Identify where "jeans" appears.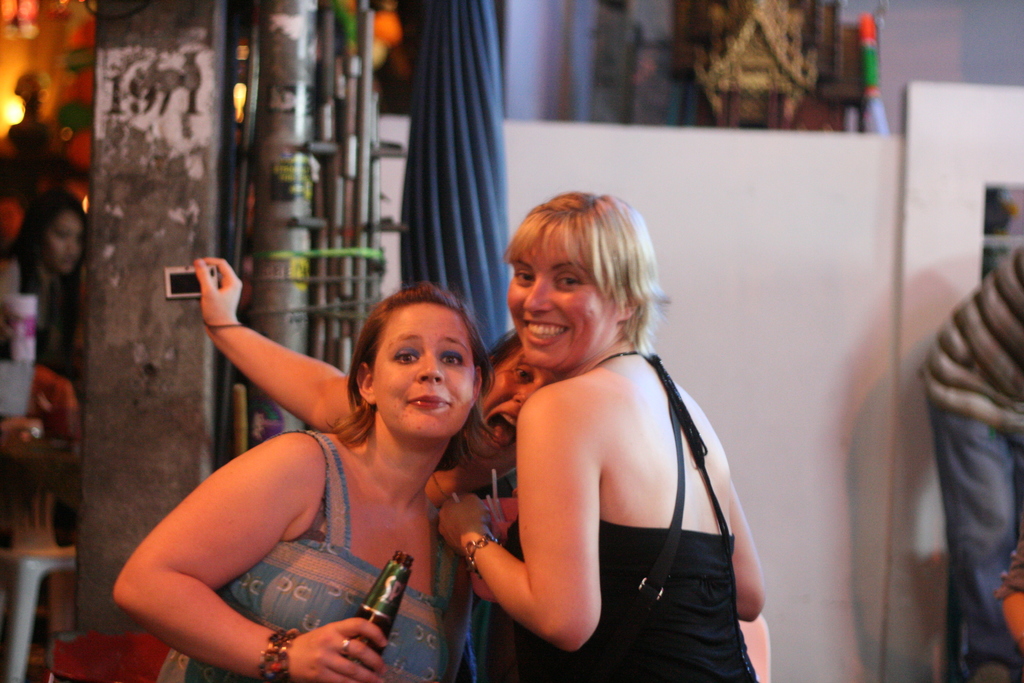
Appears at {"left": 923, "top": 386, "right": 1018, "bottom": 669}.
